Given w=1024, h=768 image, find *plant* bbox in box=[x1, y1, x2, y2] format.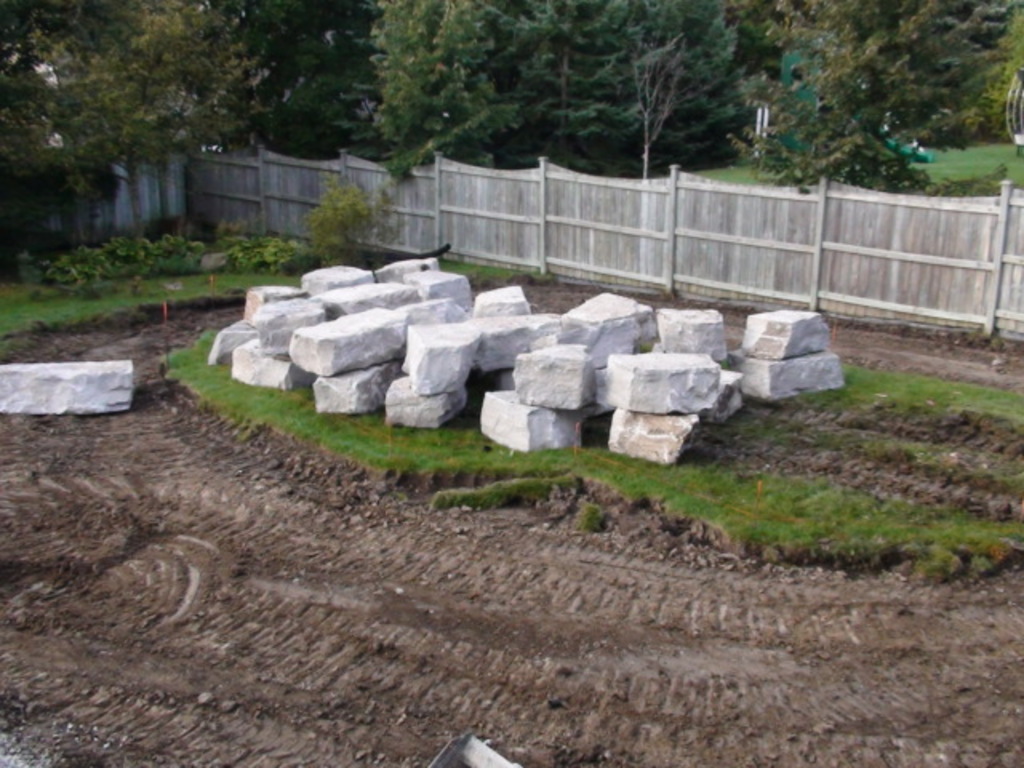
box=[301, 154, 419, 272].
